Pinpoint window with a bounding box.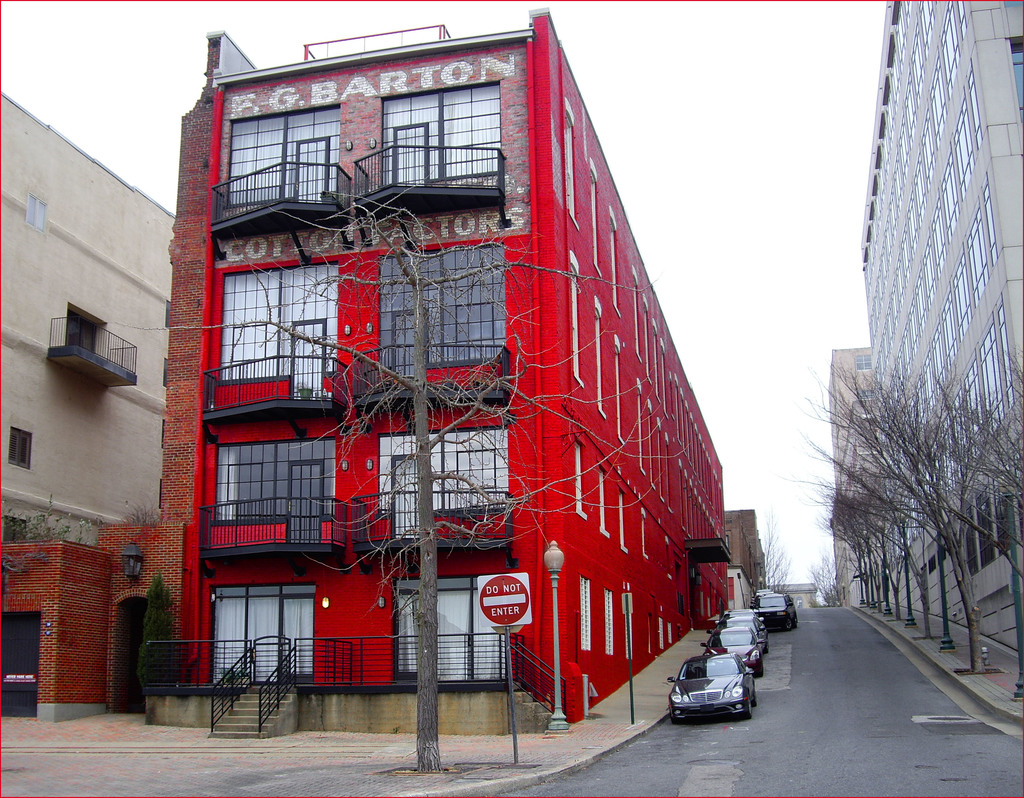
x1=218, y1=438, x2=336, y2=550.
